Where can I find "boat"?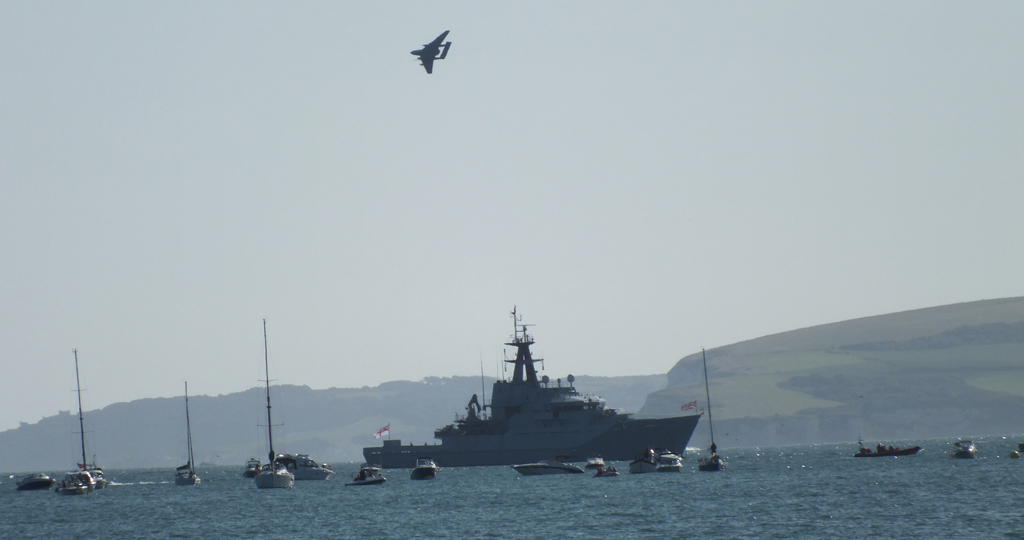
You can find it at bbox(701, 439, 732, 482).
